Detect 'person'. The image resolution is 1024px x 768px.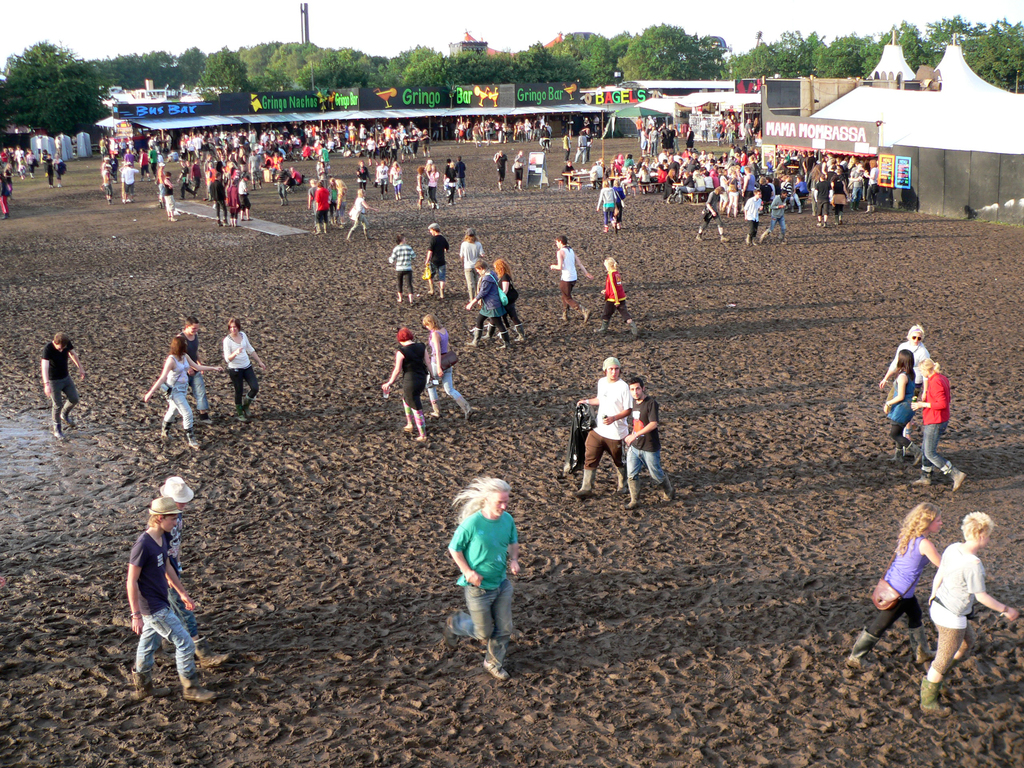
<bbox>381, 328, 429, 437</bbox>.
